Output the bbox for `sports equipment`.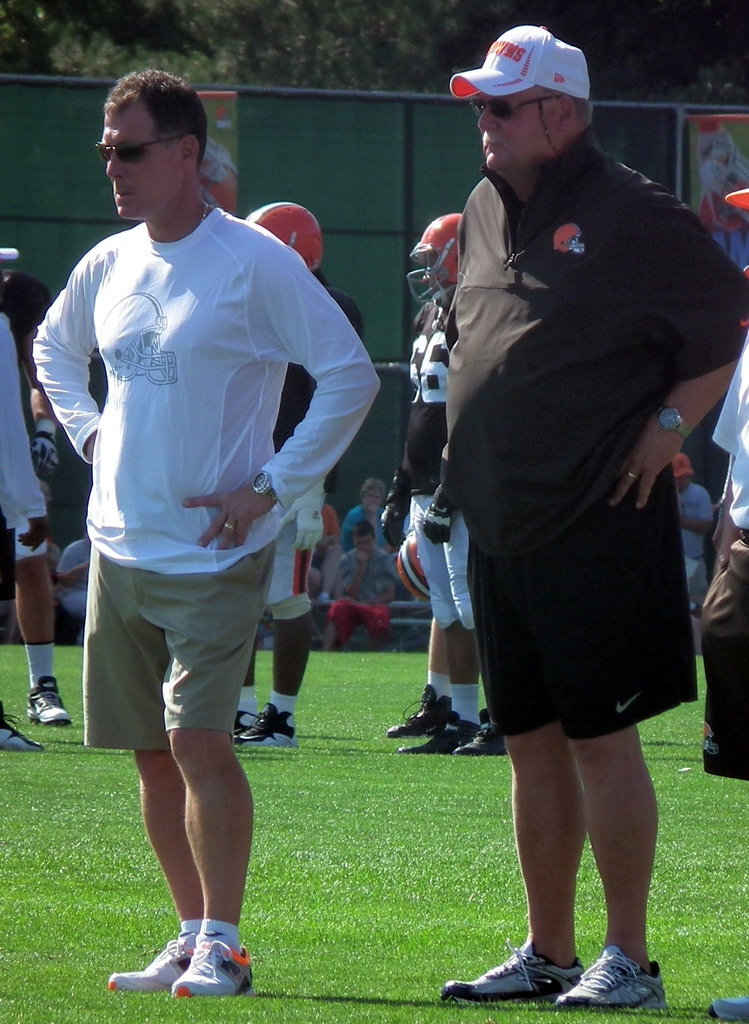
{"x1": 403, "y1": 204, "x2": 460, "y2": 315}.
